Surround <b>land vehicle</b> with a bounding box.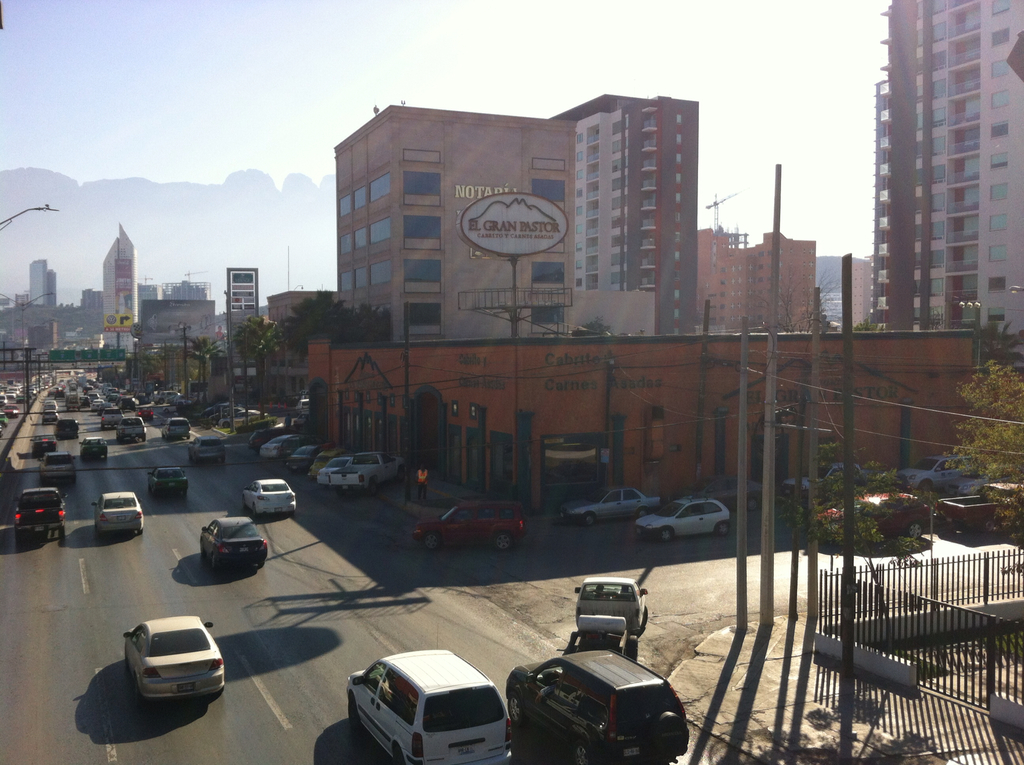
box(116, 418, 145, 438).
